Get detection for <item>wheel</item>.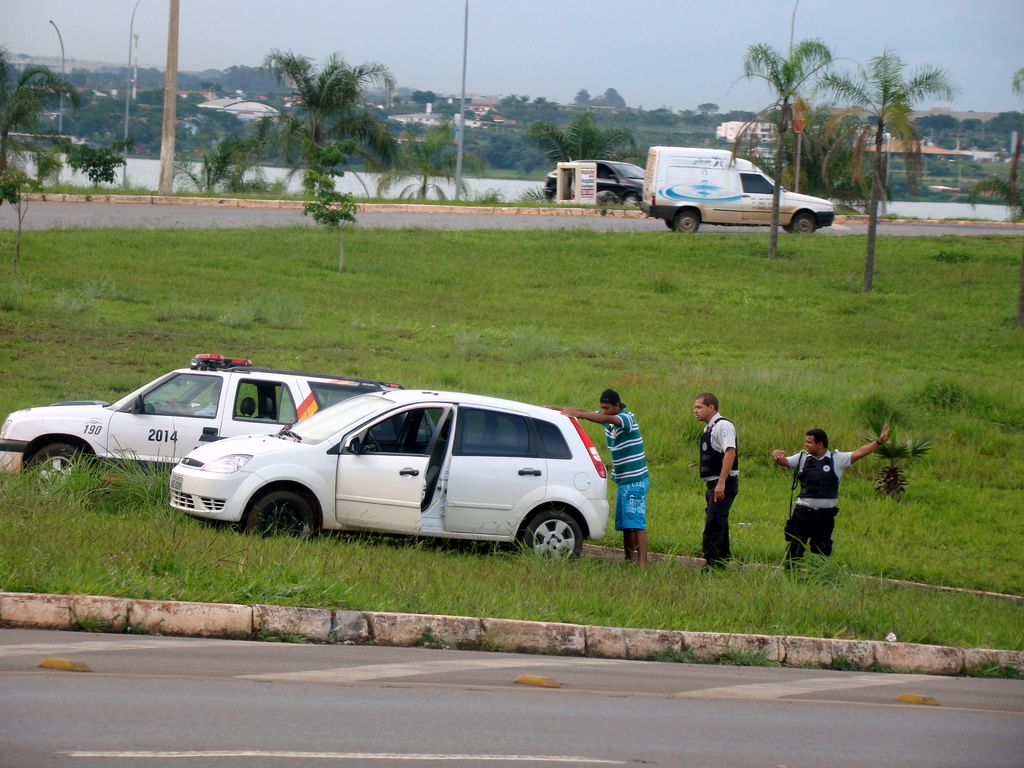
Detection: <bbox>674, 211, 700, 234</bbox>.
